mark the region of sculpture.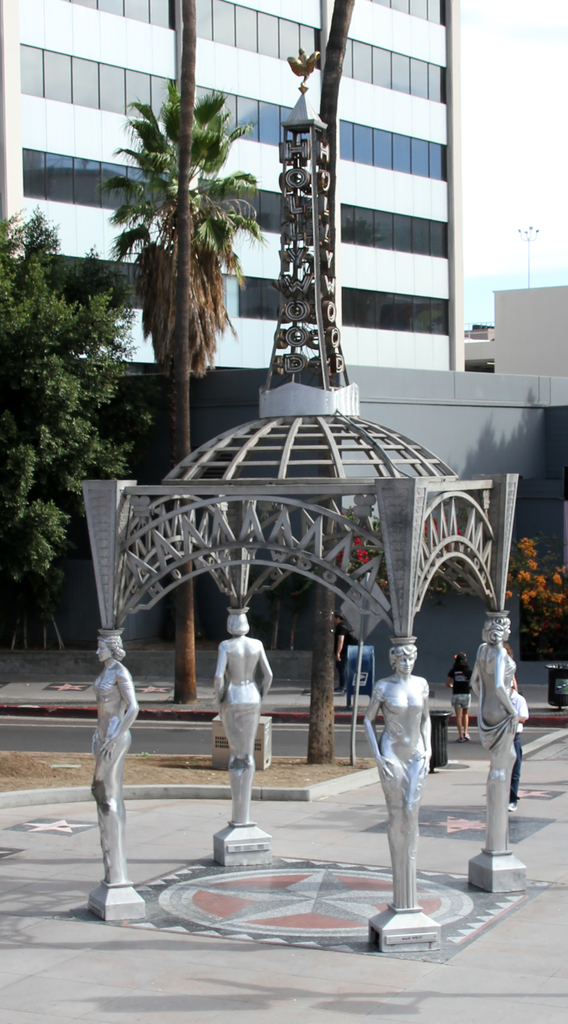
Region: {"left": 470, "top": 617, "right": 521, "bottom": 851}.
